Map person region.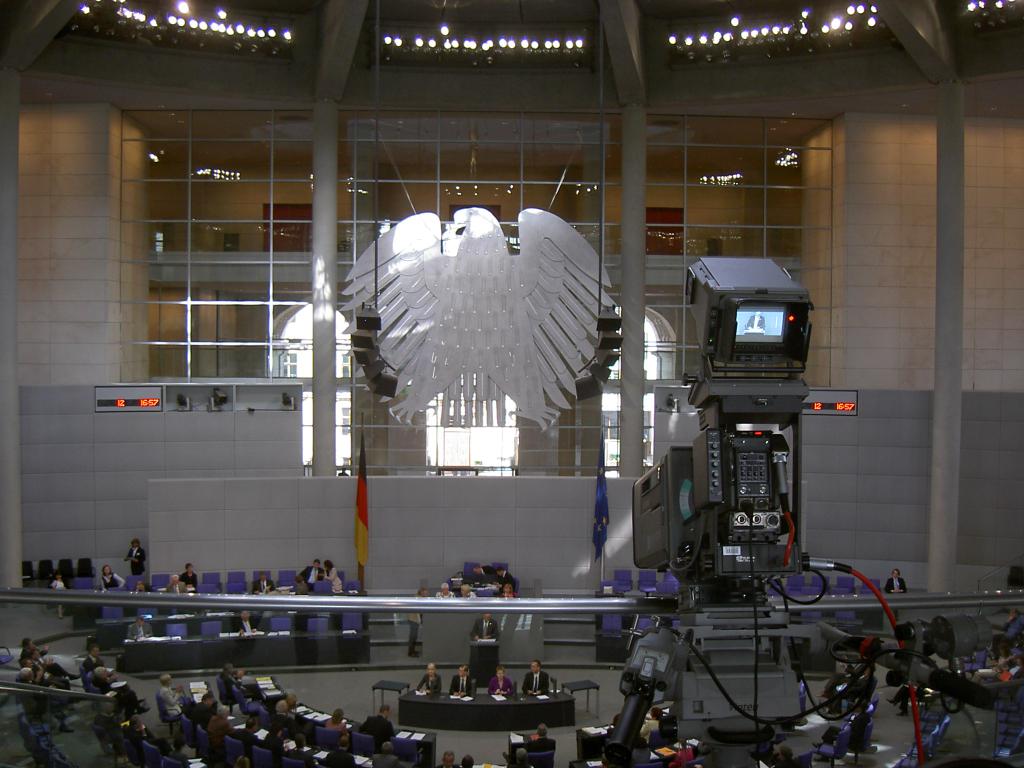
Mapped to bbox(292, 556, 324, 596).
